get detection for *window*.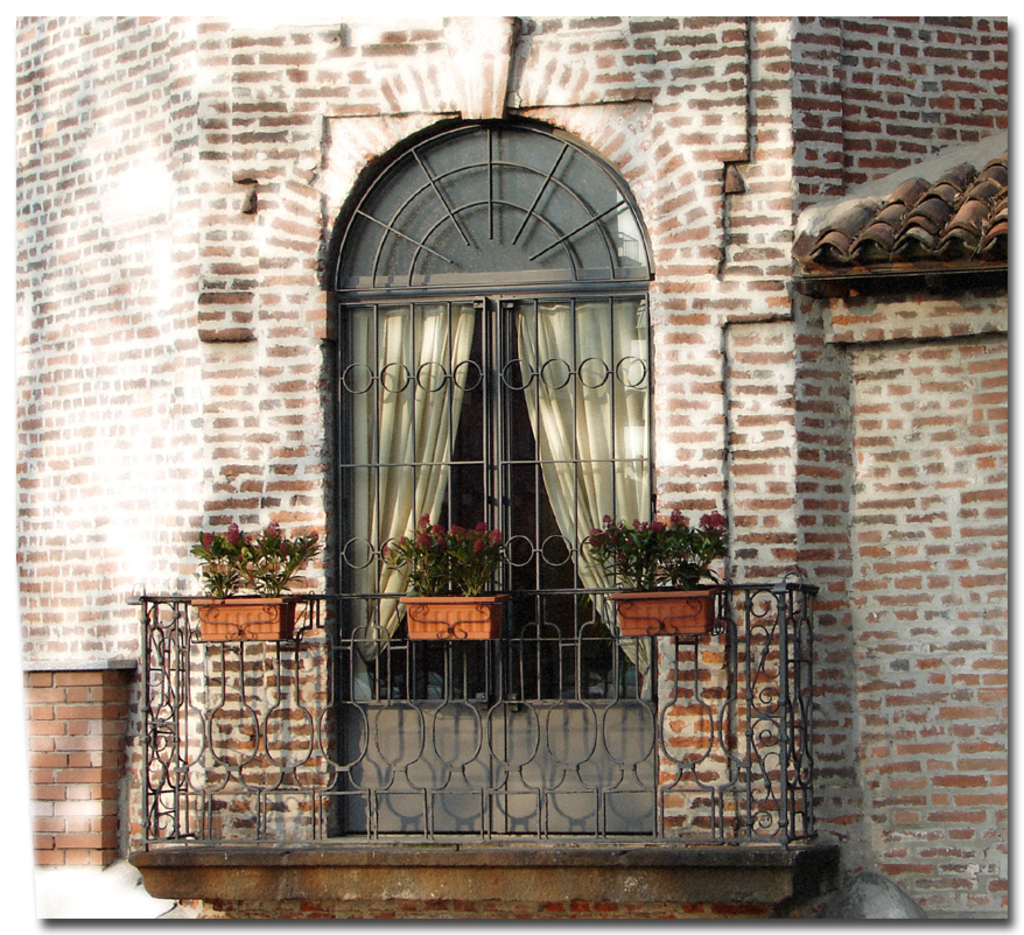
Detection: detection(327, 124, 658, 315).
